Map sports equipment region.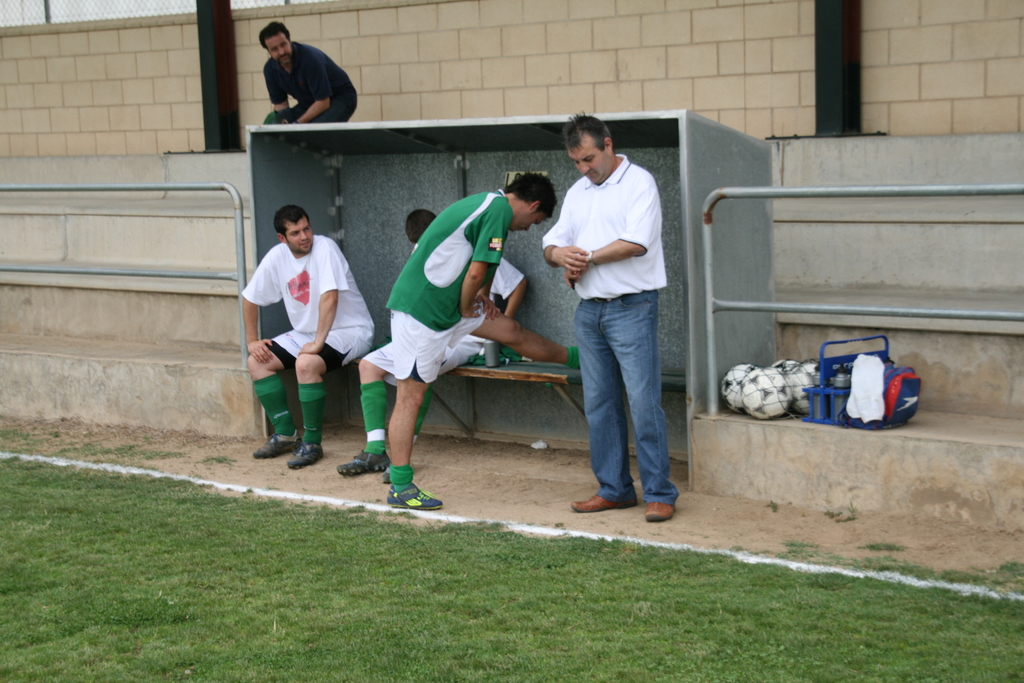
Mapped to box(720, 363, 756, 415).
